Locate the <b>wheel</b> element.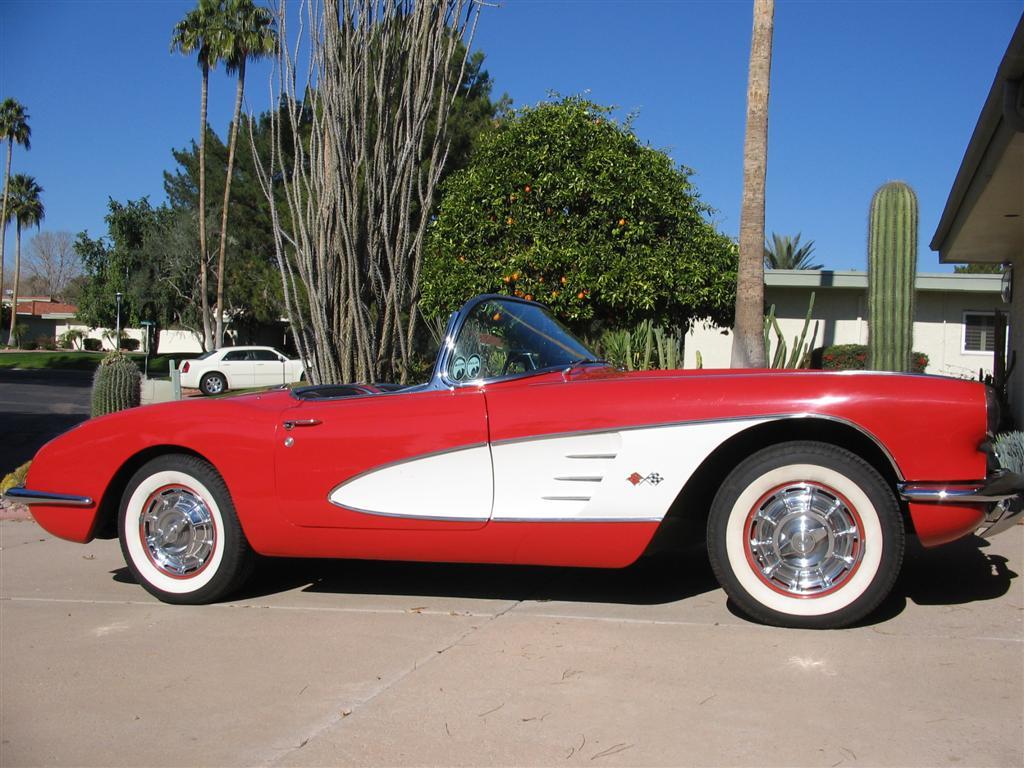
Element bbox: left=116, top=443, right=266, bottom=604.
